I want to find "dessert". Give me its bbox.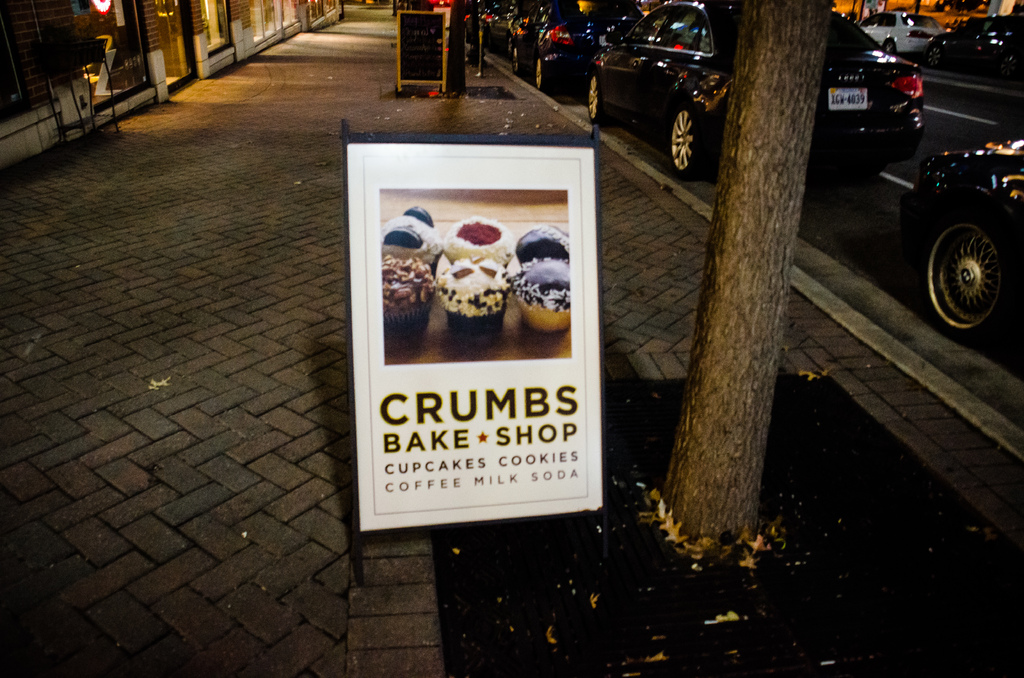
520, 257, 580, 330.
